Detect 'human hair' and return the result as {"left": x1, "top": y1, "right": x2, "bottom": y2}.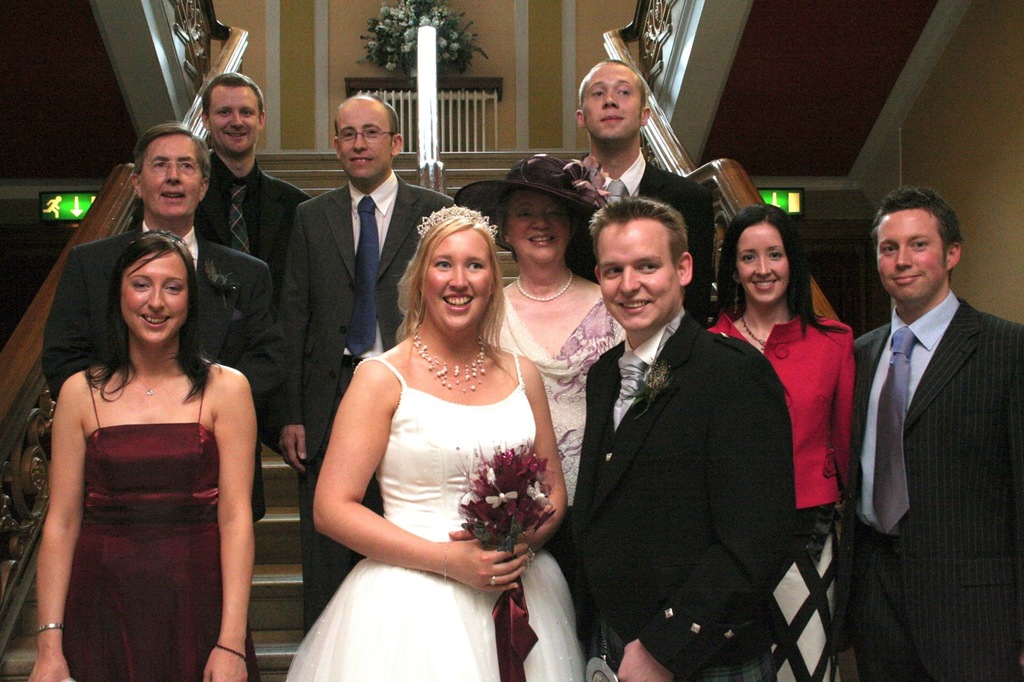
{"left": 586, "top": 195, "right": 693, "bottom": 281}.
